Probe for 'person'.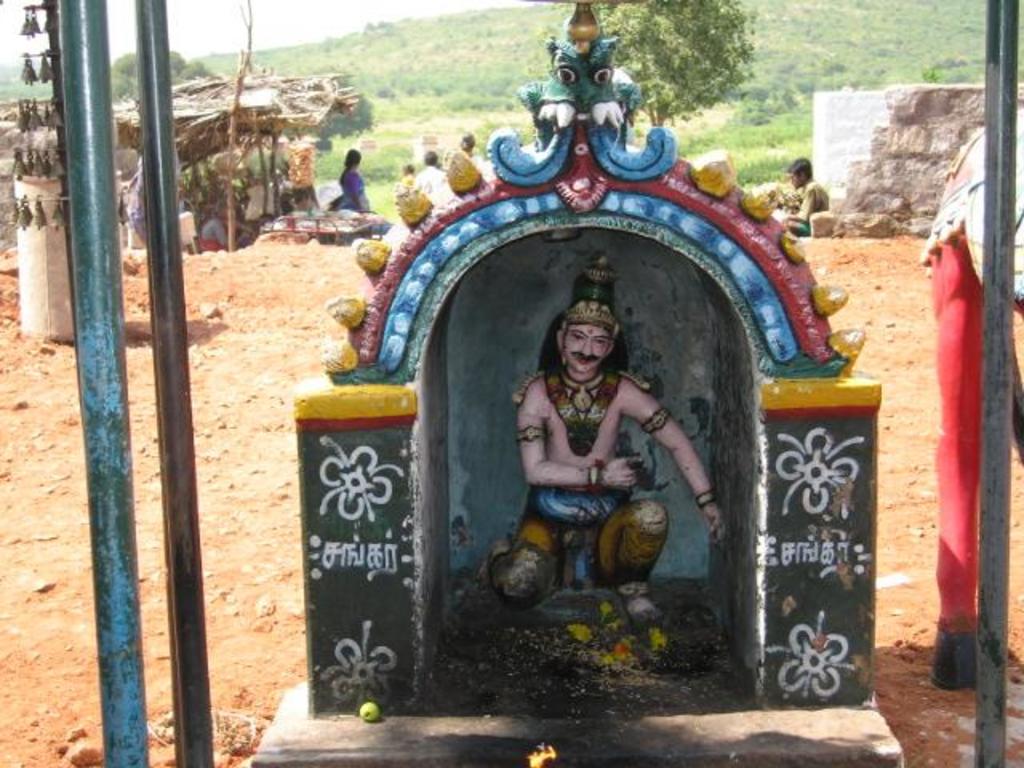
Probe result: <region>424, 146, 451, 205</region>.
